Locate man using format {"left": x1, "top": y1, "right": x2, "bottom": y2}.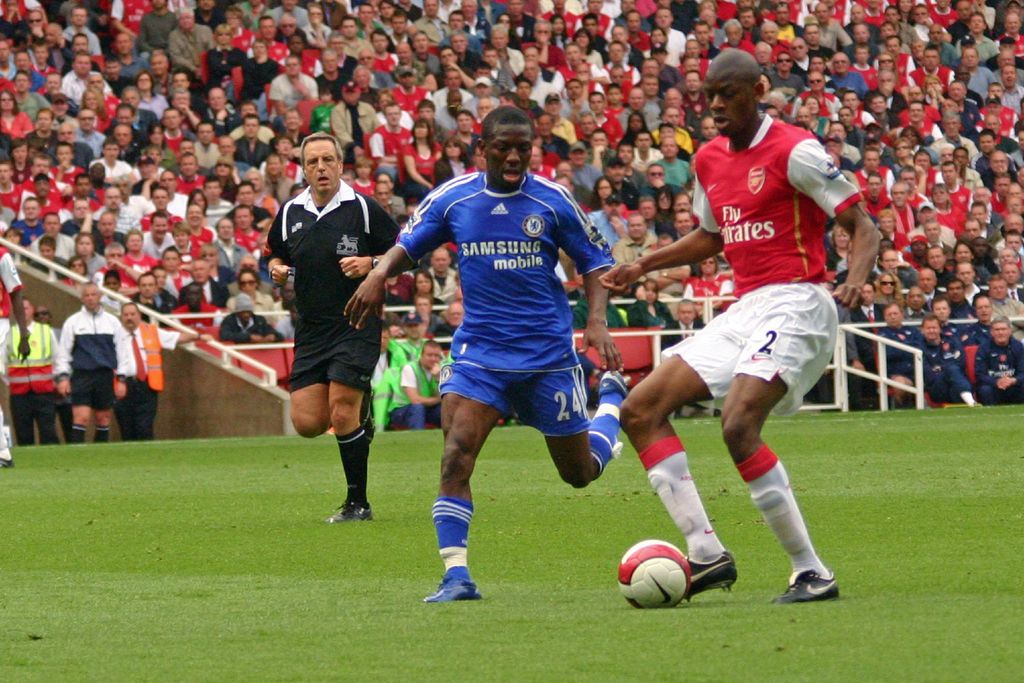
{"left": 65, "top": 172, "right": 102, "bottom": 210}.
